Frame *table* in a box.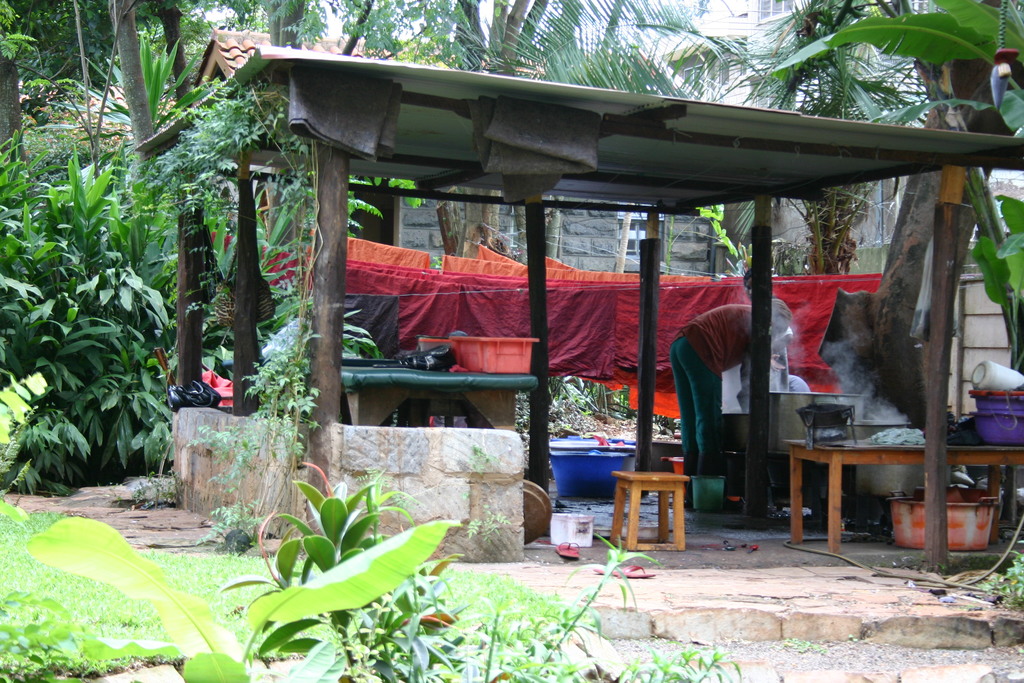
l=785, t=438, r=1023, b=554.
